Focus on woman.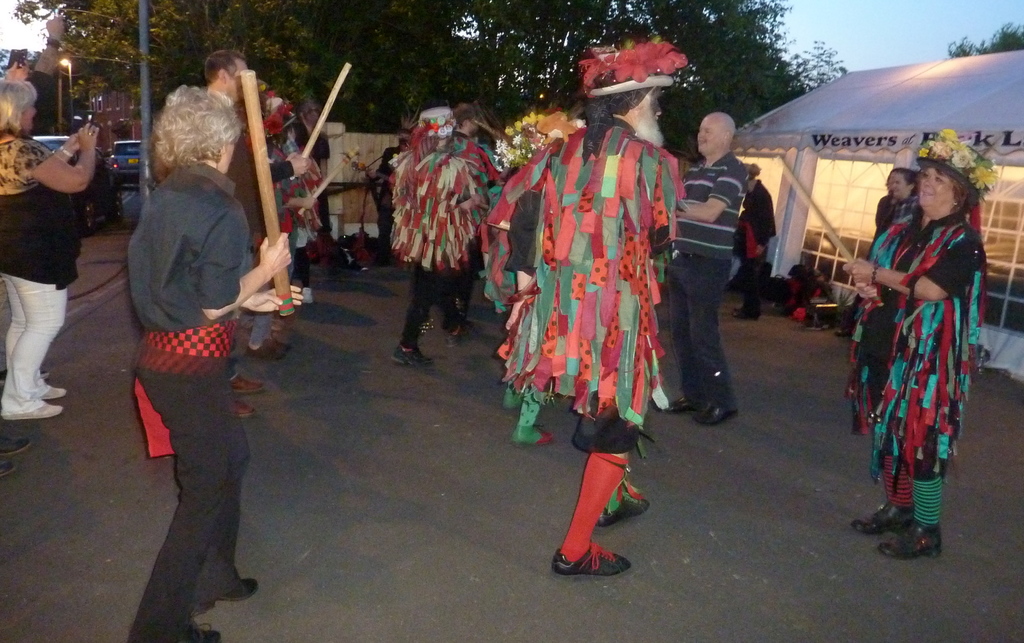
Focused at <region>842, 133, 987, 560</region>.
